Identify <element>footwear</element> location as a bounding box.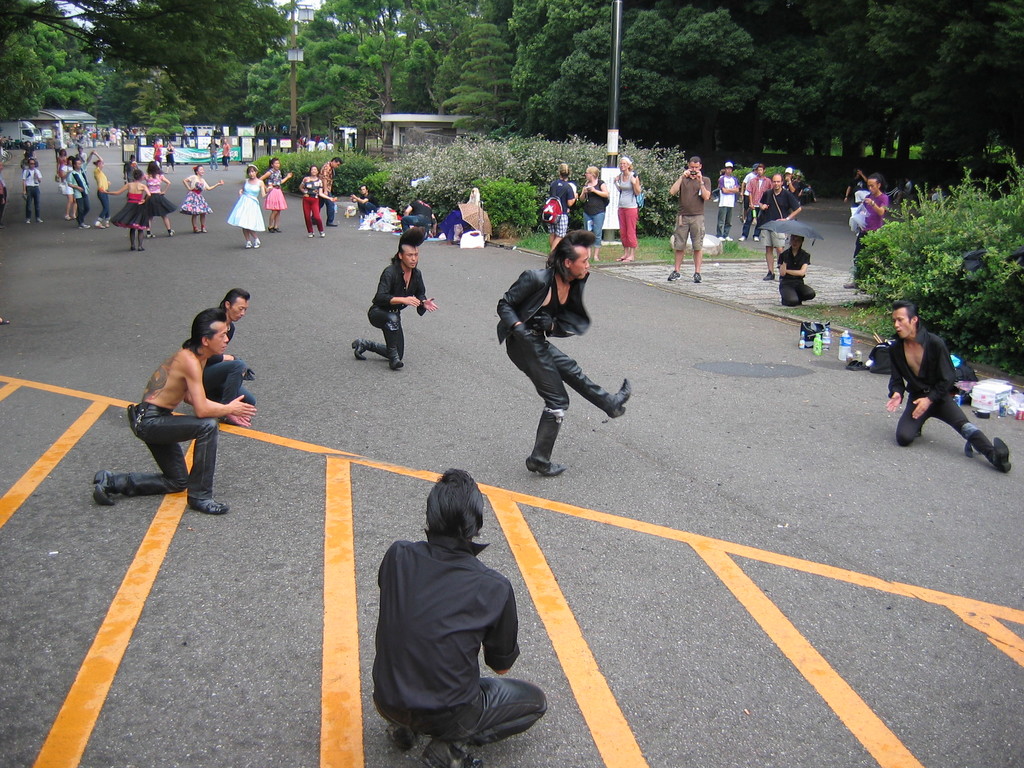
<region>666, 266, 682, 280</region>.
